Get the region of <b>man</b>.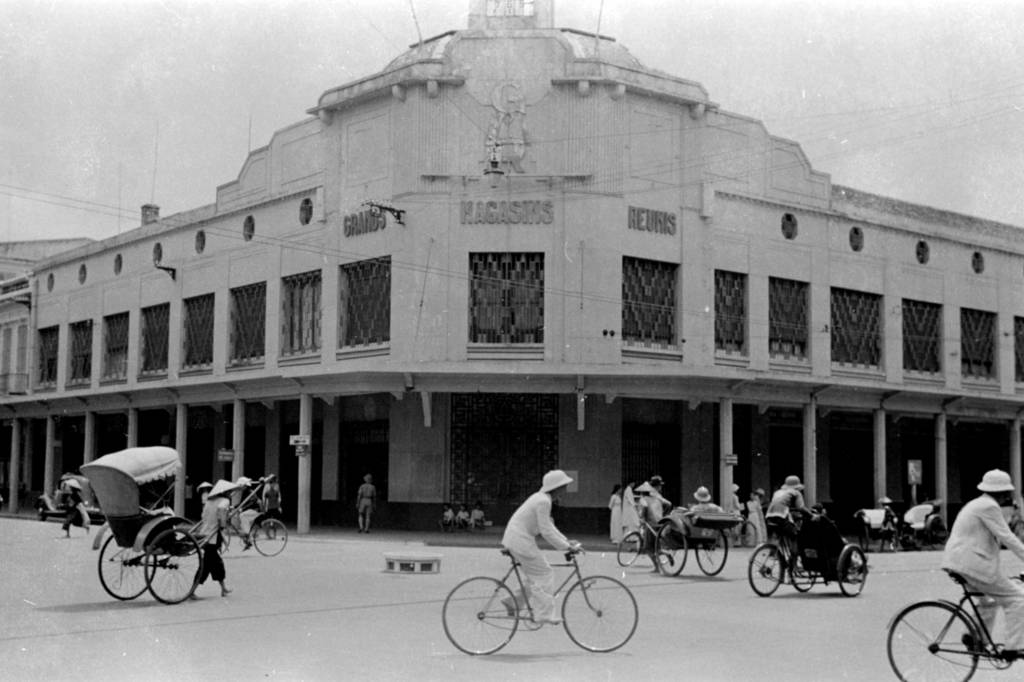
648, 476, 662, 510.
